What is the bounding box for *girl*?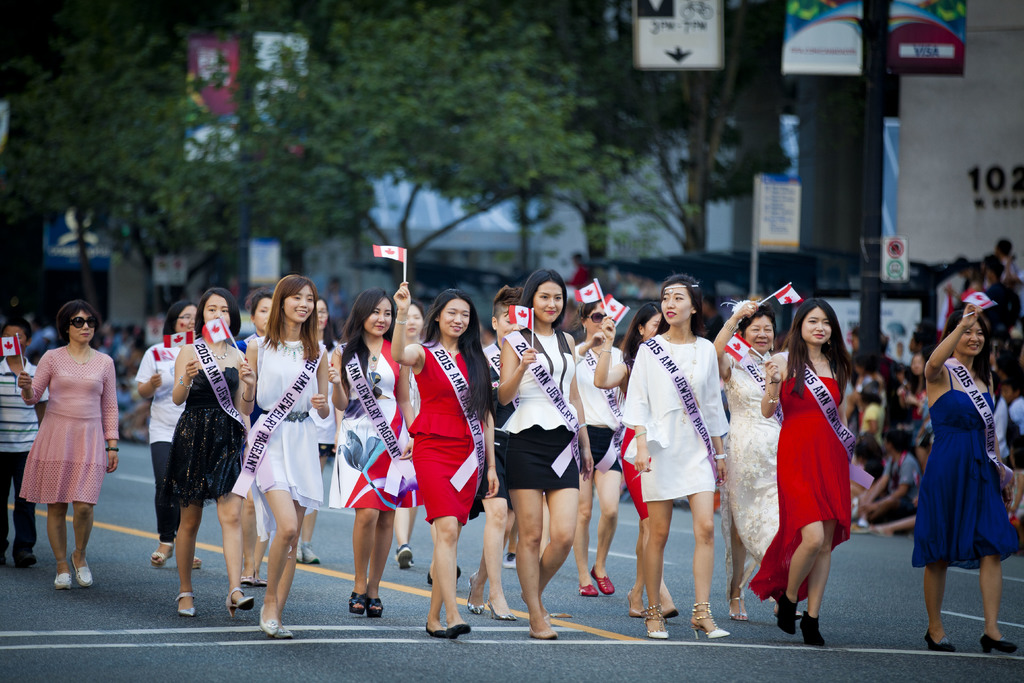
select_region(503, 267, 589, 643).
